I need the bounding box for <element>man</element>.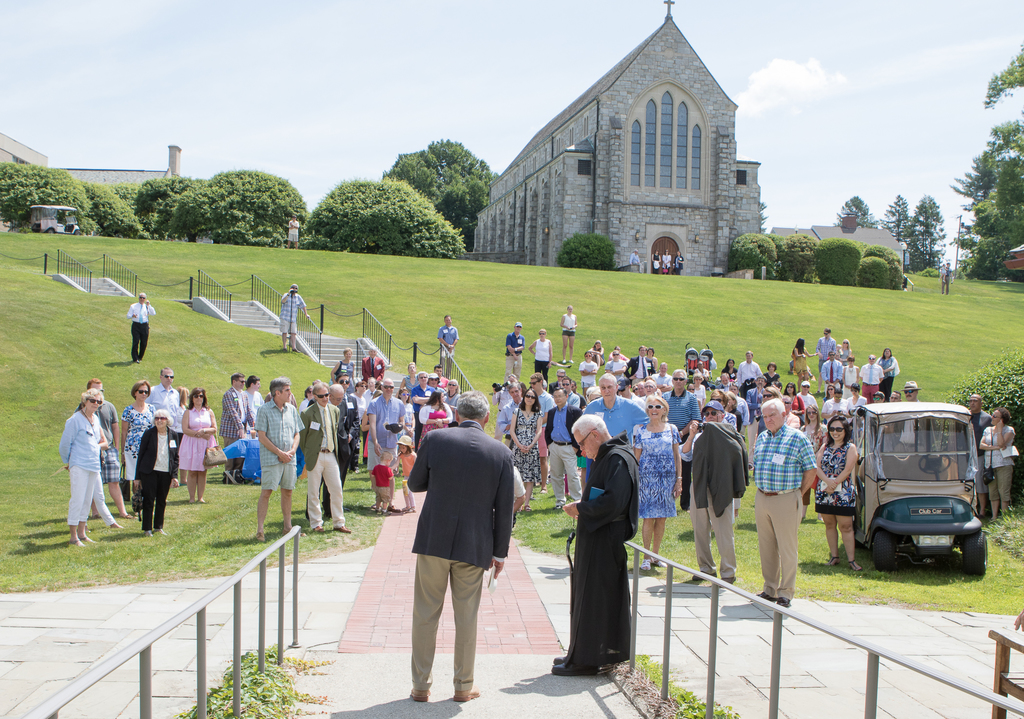
Here it is: <region>394, 378, 517, 718</region>.
